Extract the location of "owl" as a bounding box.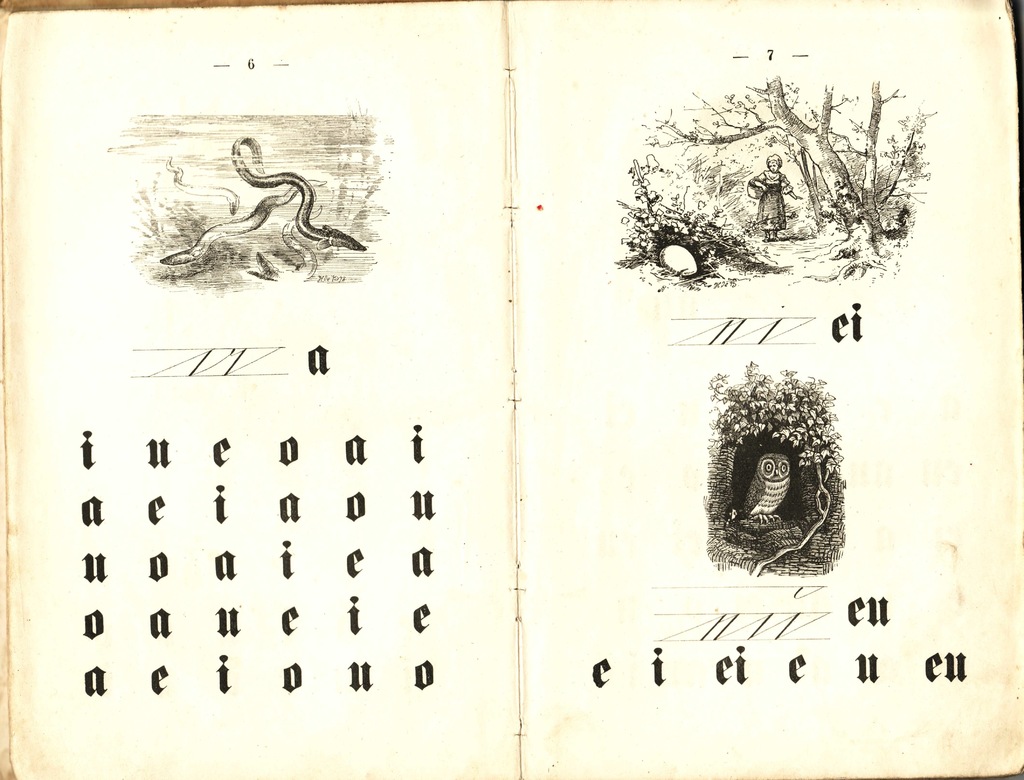
[x1=746, y1=454, x2=792, y2=526].
